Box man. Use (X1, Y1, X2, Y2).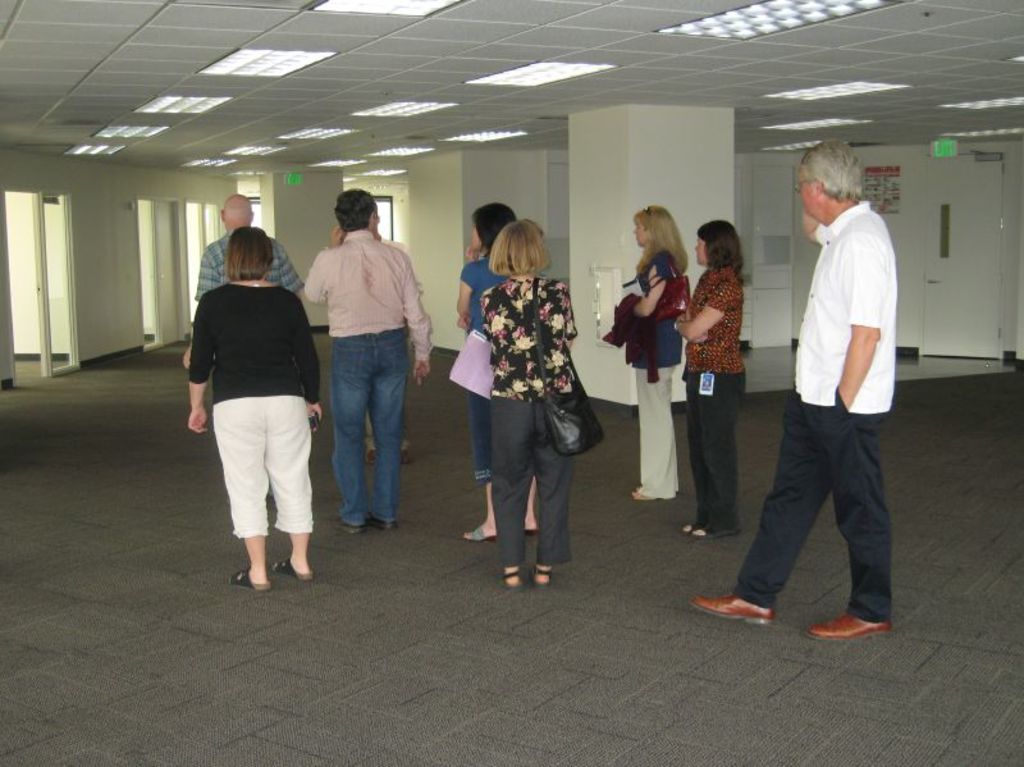
(342, 214, 425, 467).
